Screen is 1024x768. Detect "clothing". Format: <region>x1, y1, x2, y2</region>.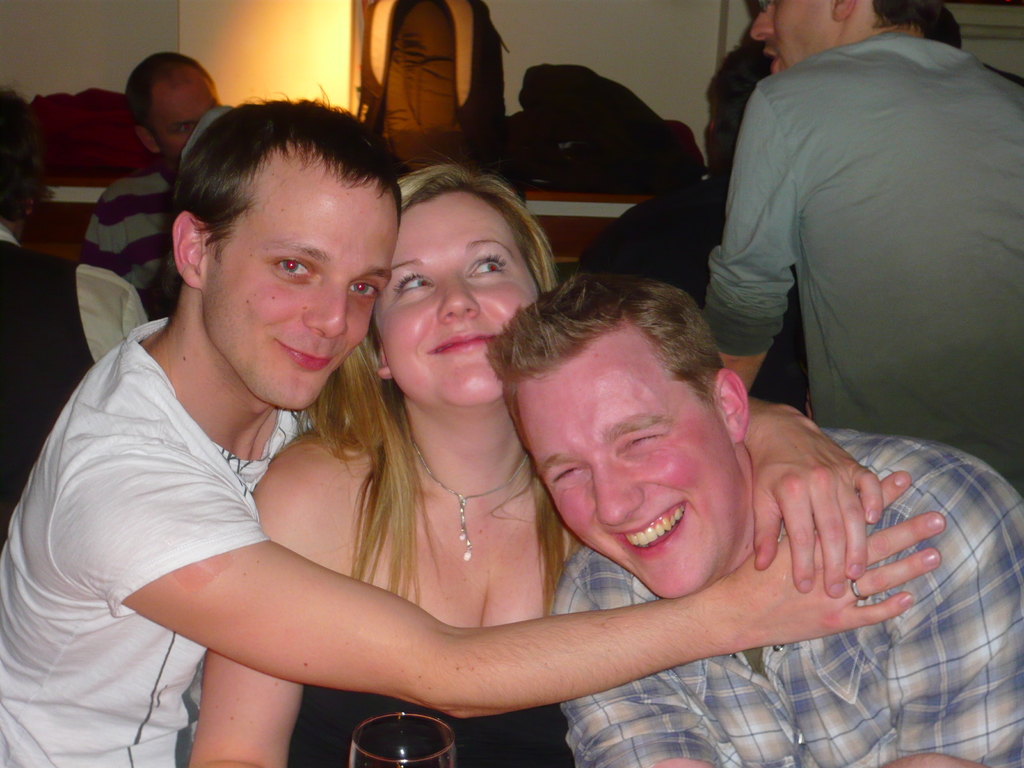
<region>284, 679, 578, 767</region>.
